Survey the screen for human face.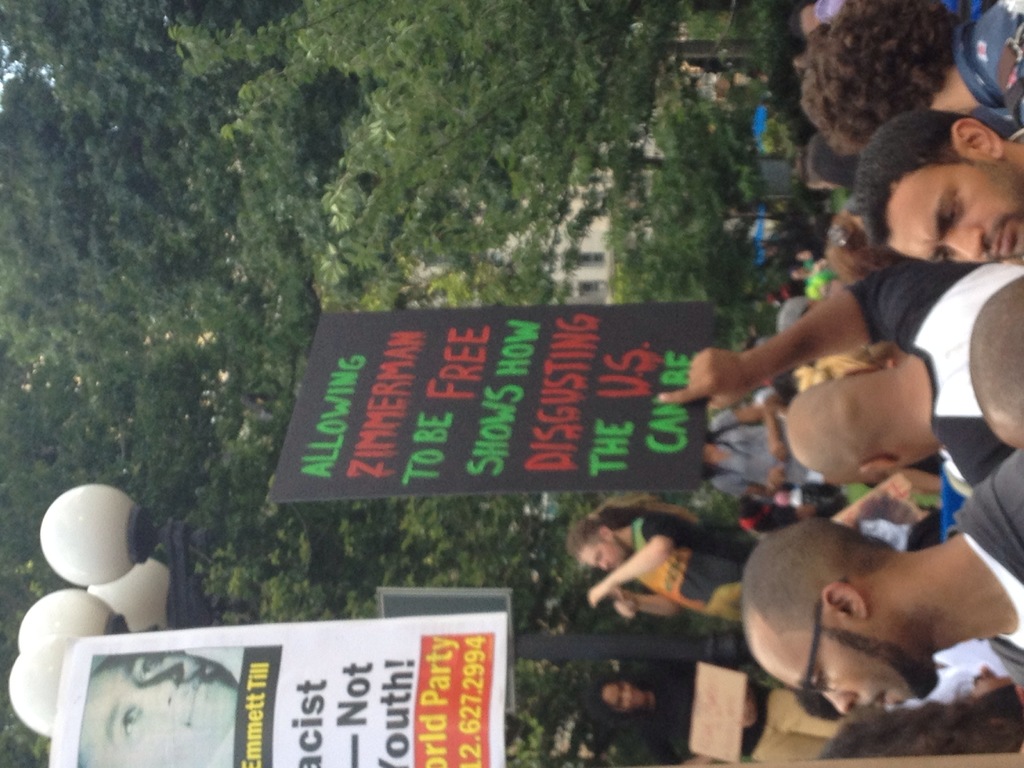
Survey found: [left=765, top=628, right=946, bottom=720].
